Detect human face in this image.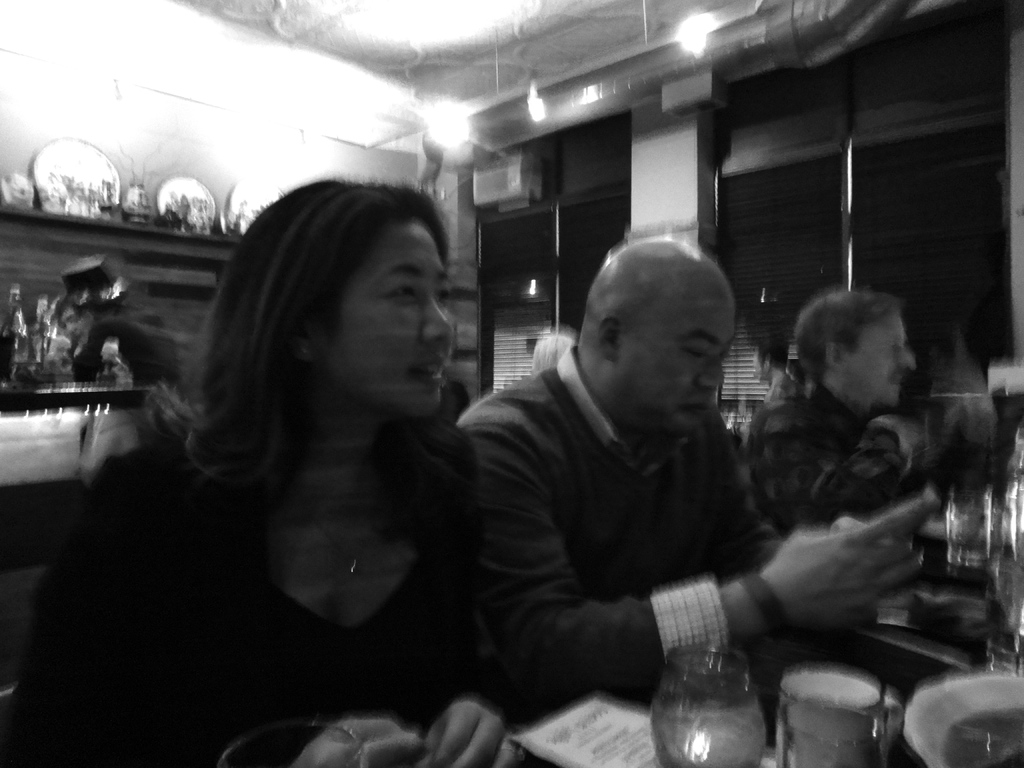
Detection: bbox(320, 221, 459, 415).
